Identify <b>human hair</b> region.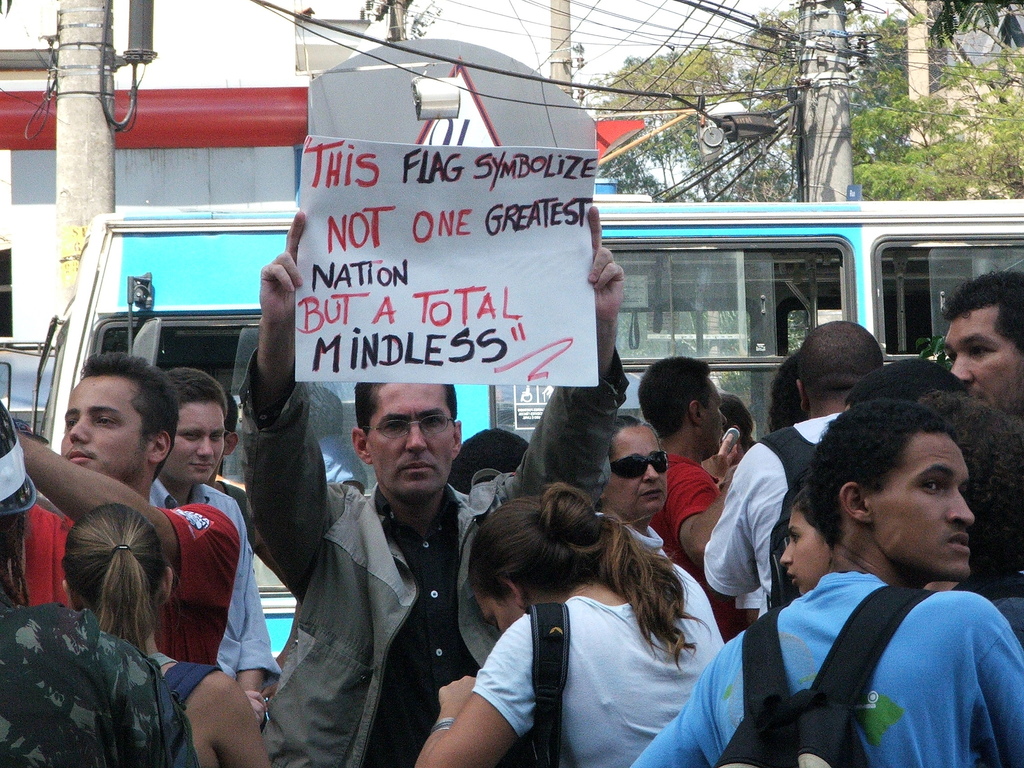
Region: x1=163, y1=364, x2=227, y2=422.
